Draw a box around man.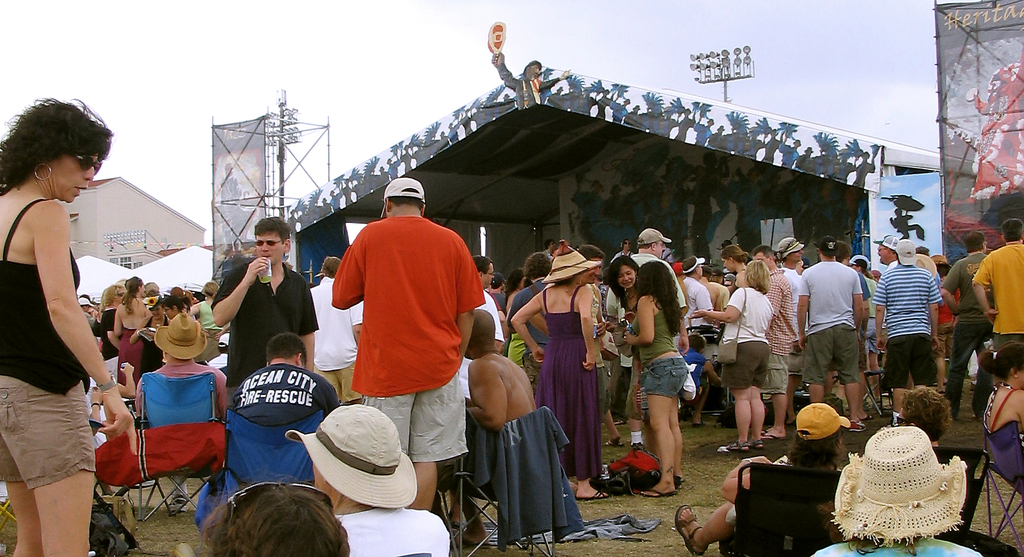
724,273,737,295.
